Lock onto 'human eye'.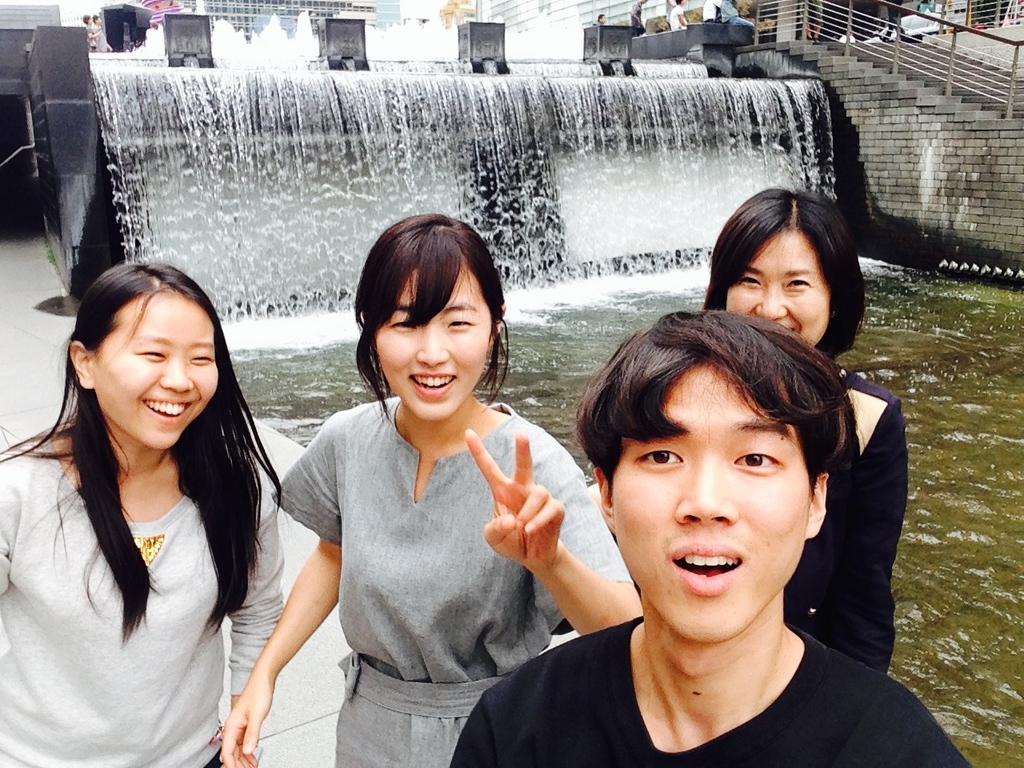
Locked: 741/274/763/287.
